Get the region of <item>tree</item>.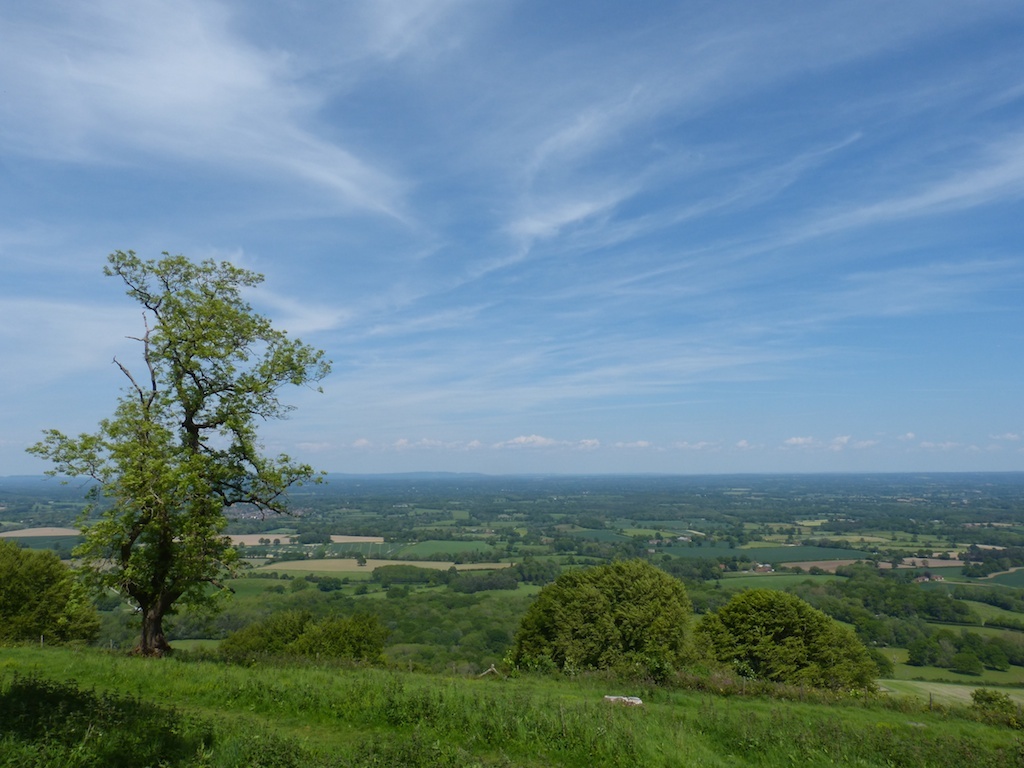
bbox=[0, 524, 99, 629].
